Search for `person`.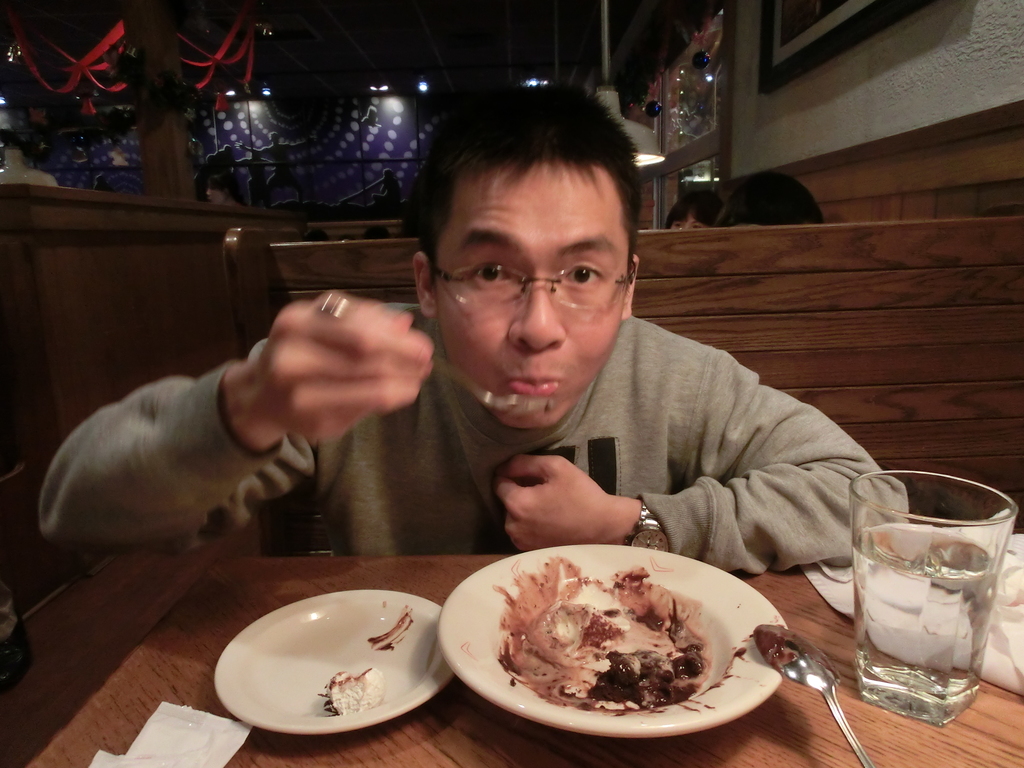
Found at bbox=(205, 170, 250, 205).
